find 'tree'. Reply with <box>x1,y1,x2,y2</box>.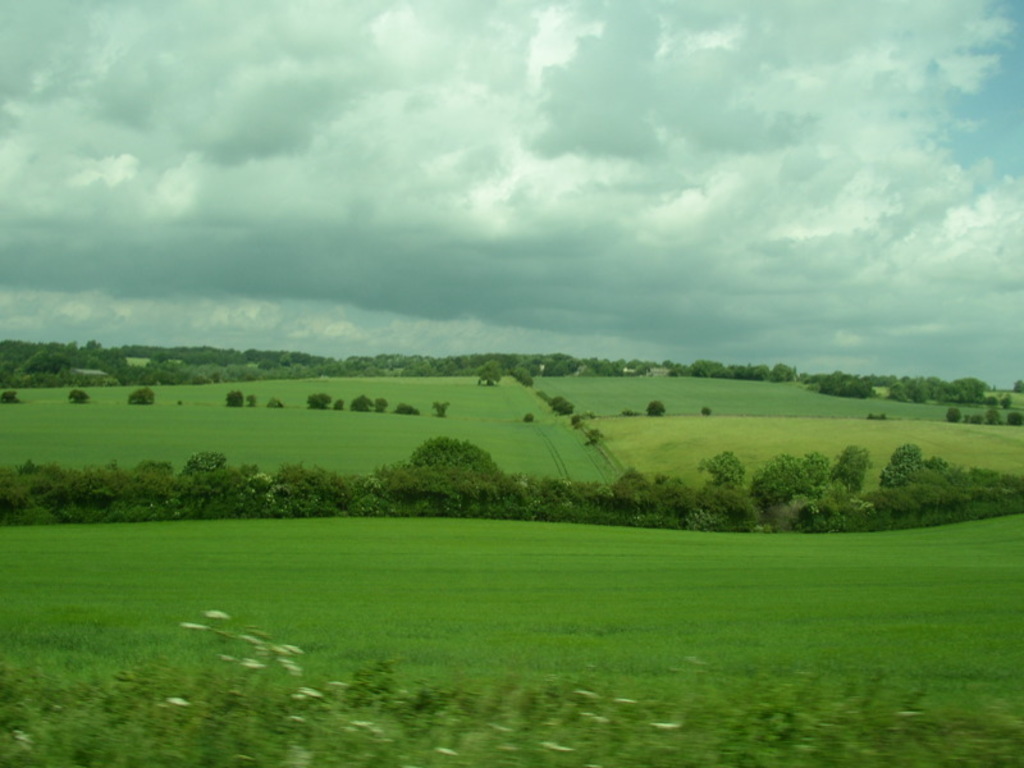
<box>334,389,372,415</box>.
